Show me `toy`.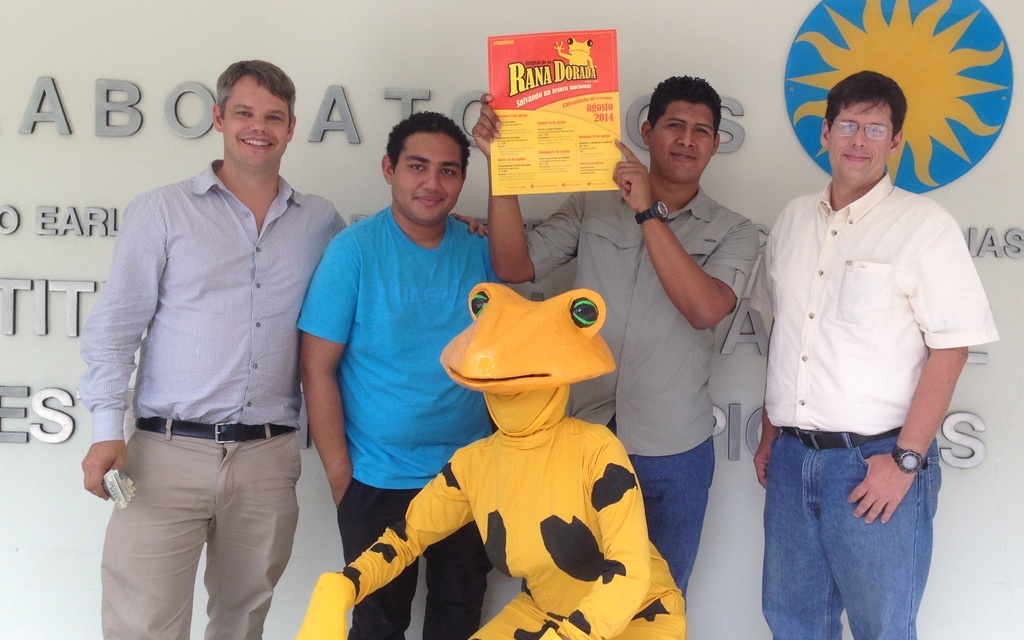
`toy` is here: rect(370, 275, 665, 632).
